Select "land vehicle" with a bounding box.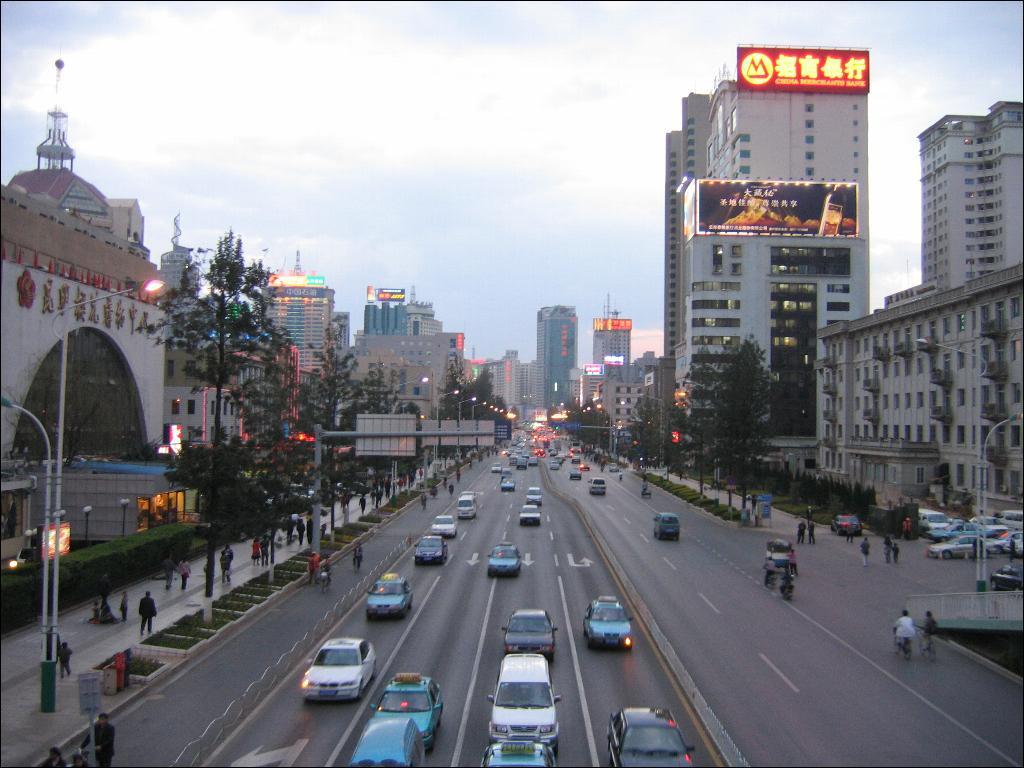
<region>494, 545, 523, 572</region>.
